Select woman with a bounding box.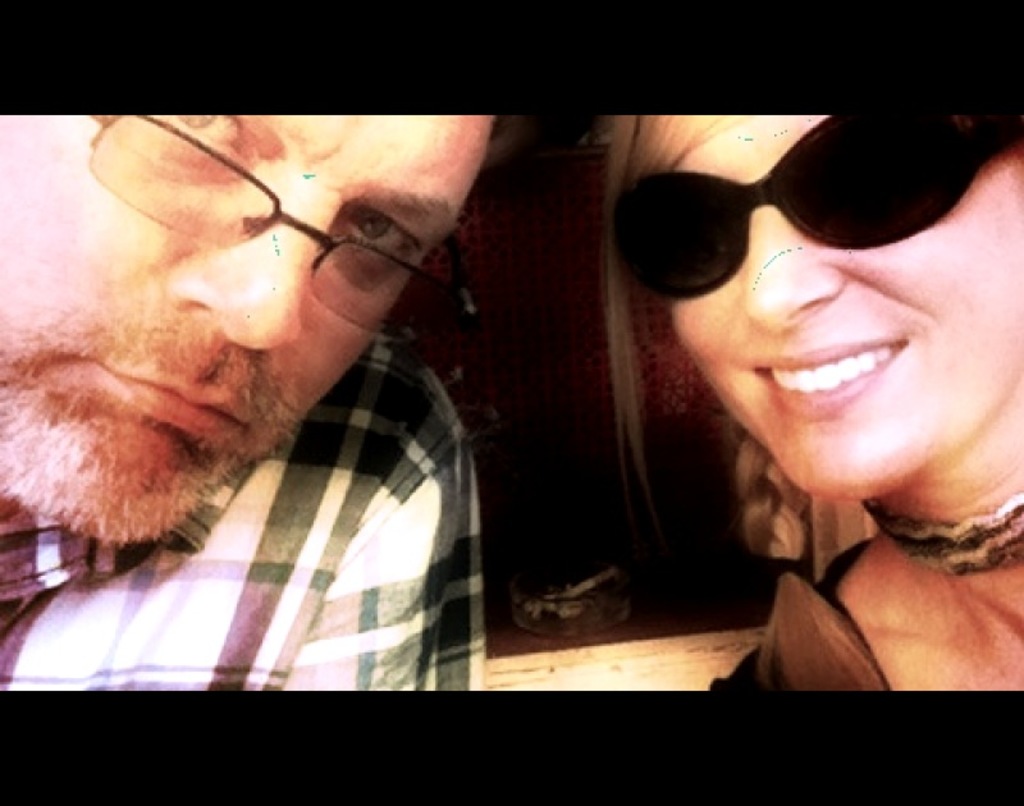
<region>342, 77, 1014, 711</region>.
